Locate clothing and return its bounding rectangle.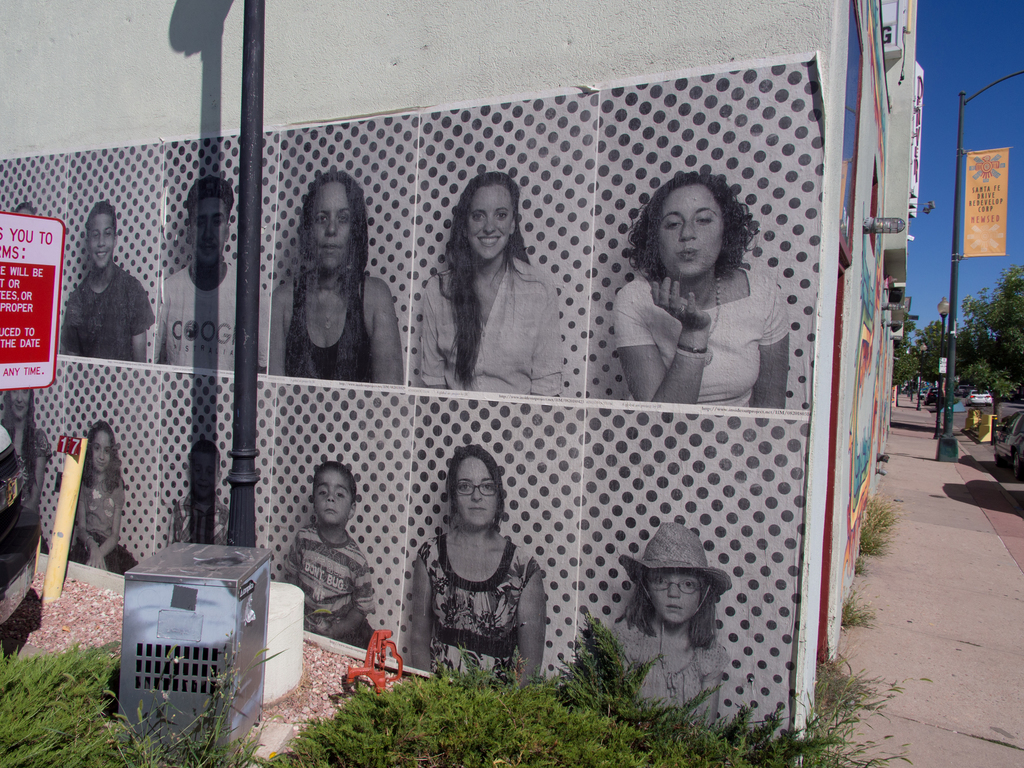
bbox(607, 619, 728, 712).
